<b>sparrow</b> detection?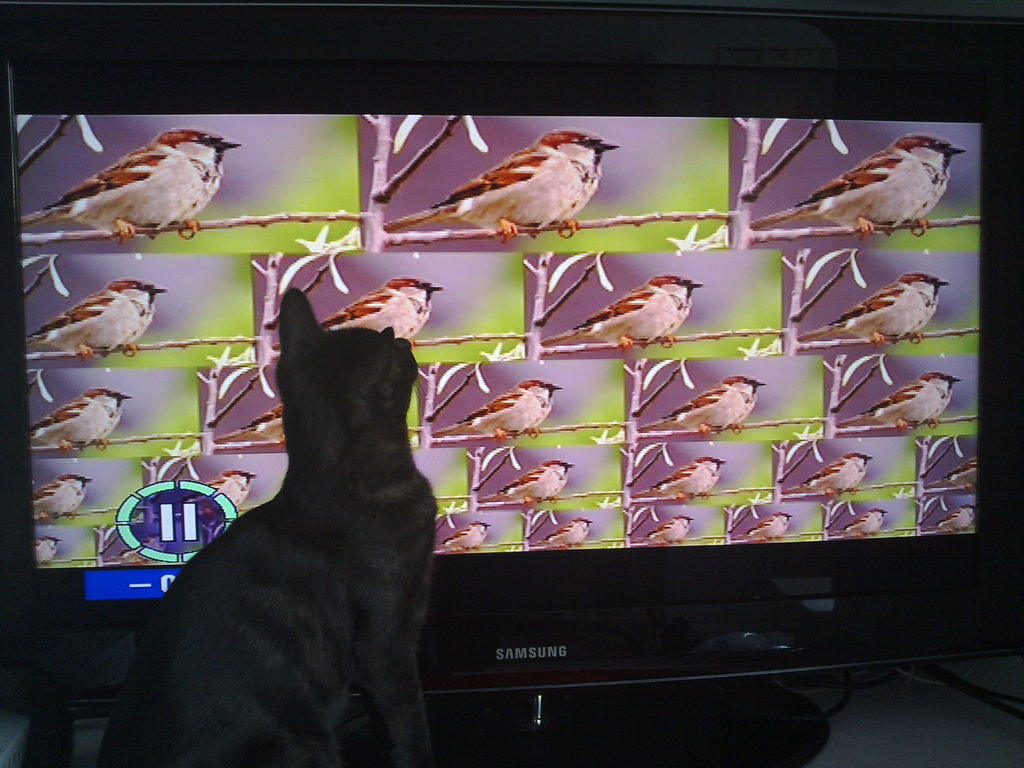
locate(790, 450, 873, 498)
